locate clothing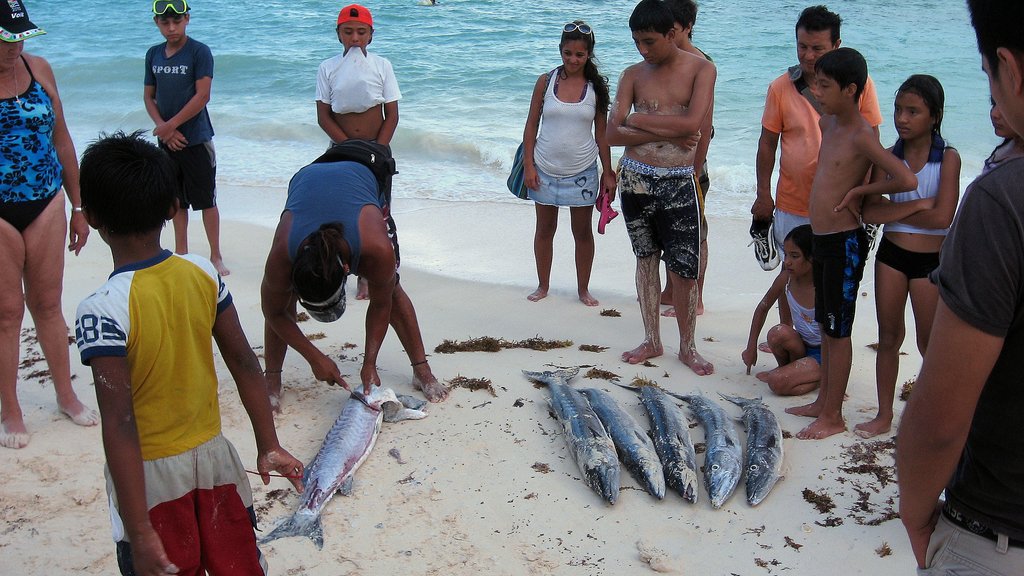
bbox=[878, 238, 924, 282]
